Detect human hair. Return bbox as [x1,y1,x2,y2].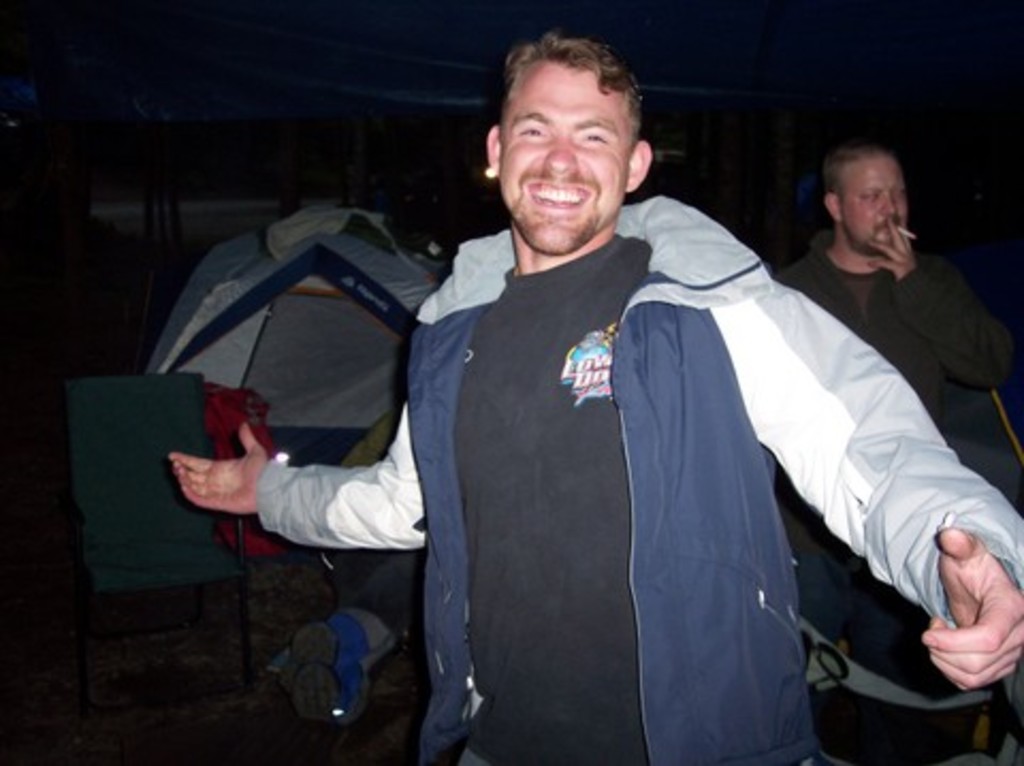
[823,141,892,207].
